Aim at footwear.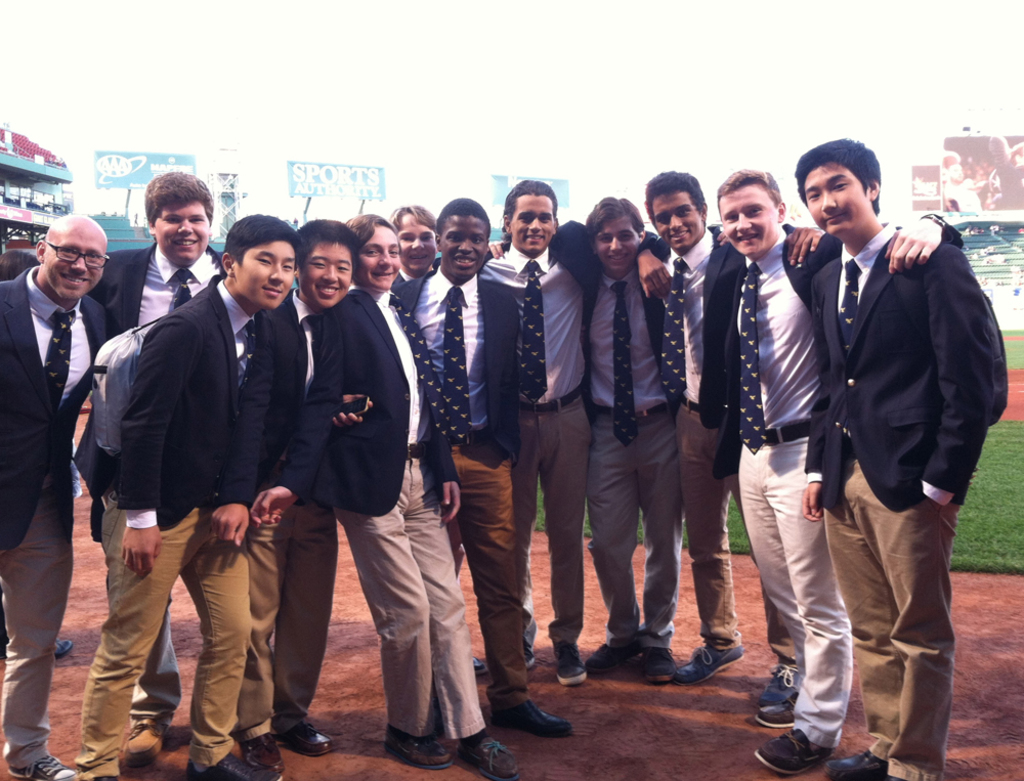
Aimed at <bbox>456, 729, 516, 780</bbox>.
